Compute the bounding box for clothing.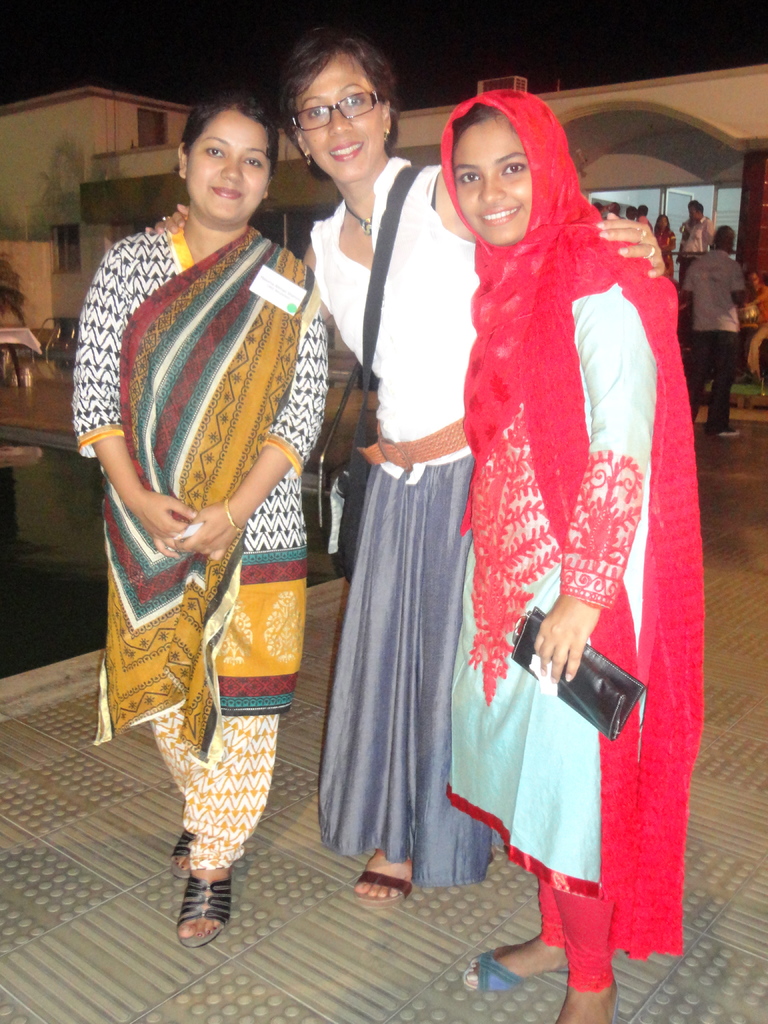
Rect(684, 255, 748, 423).
